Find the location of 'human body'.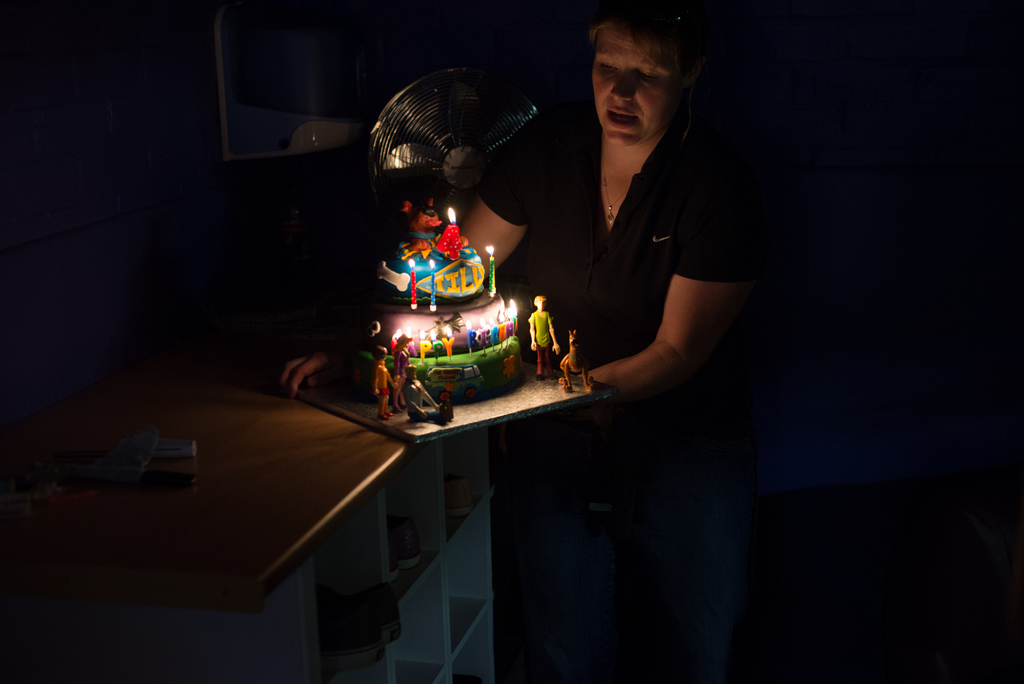
Location: rect(411, 400, 452, 423).
